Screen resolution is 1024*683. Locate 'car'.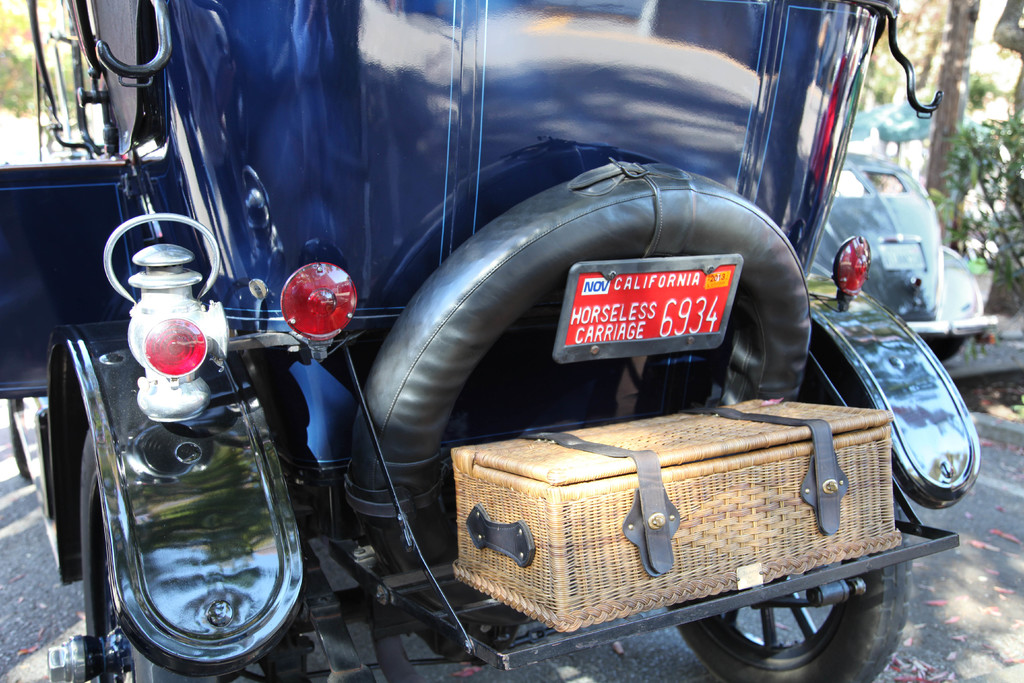
detection(0, 0, 980, 682).
